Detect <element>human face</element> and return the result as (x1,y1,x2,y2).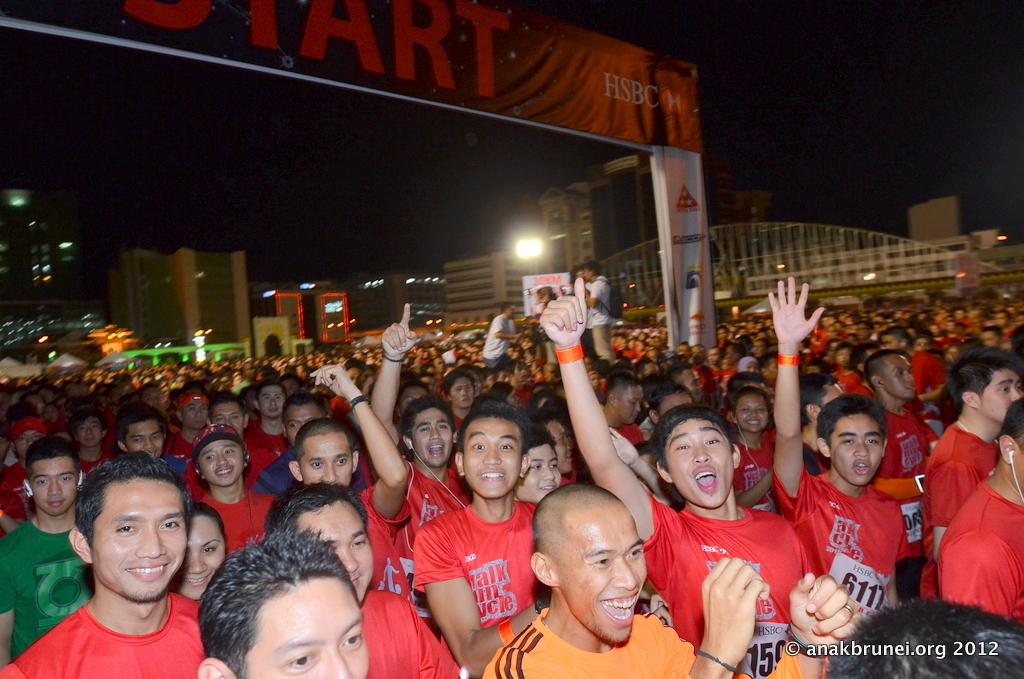
(199,439,245,484).
